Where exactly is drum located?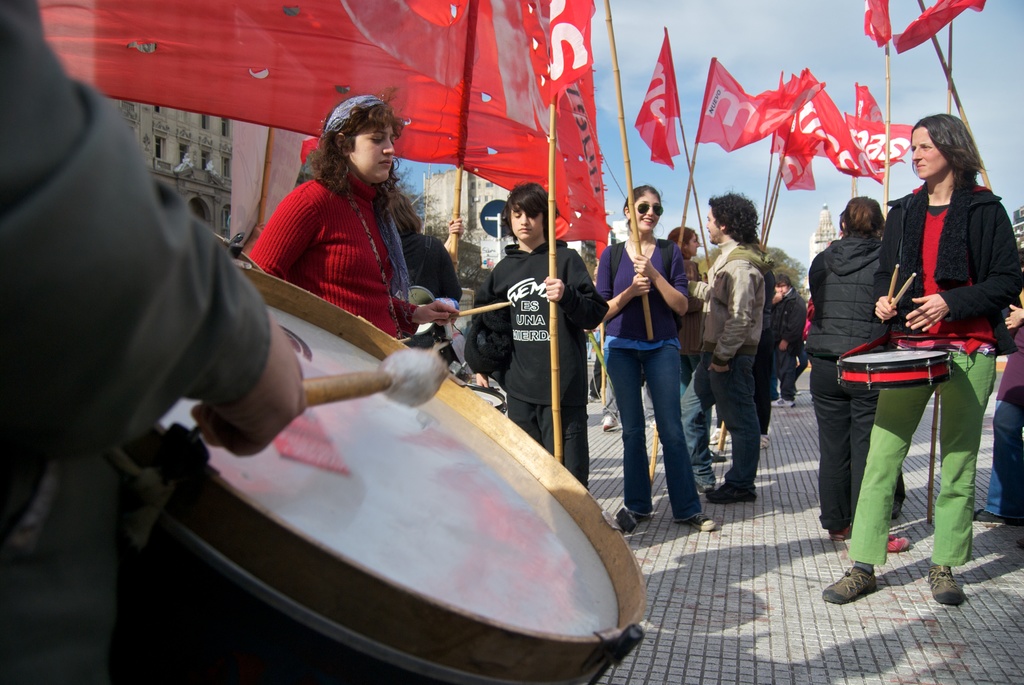
Its bounding box is box=[836, 348, 954, 391].
